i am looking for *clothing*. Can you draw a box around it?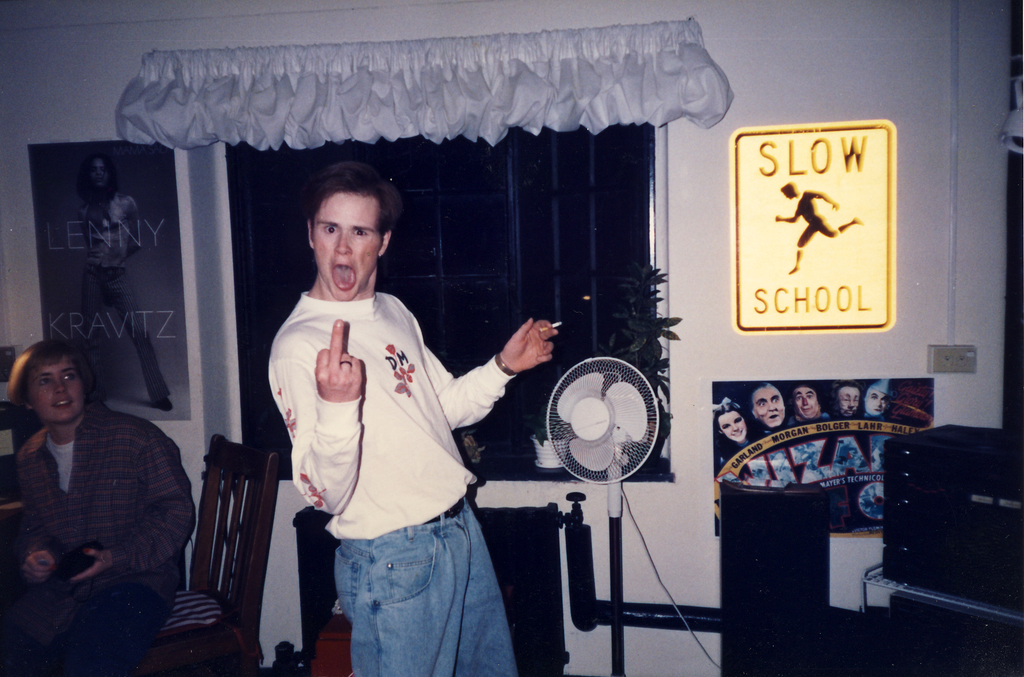
Sure, the bounding box is (261, 280, 522, 676).
